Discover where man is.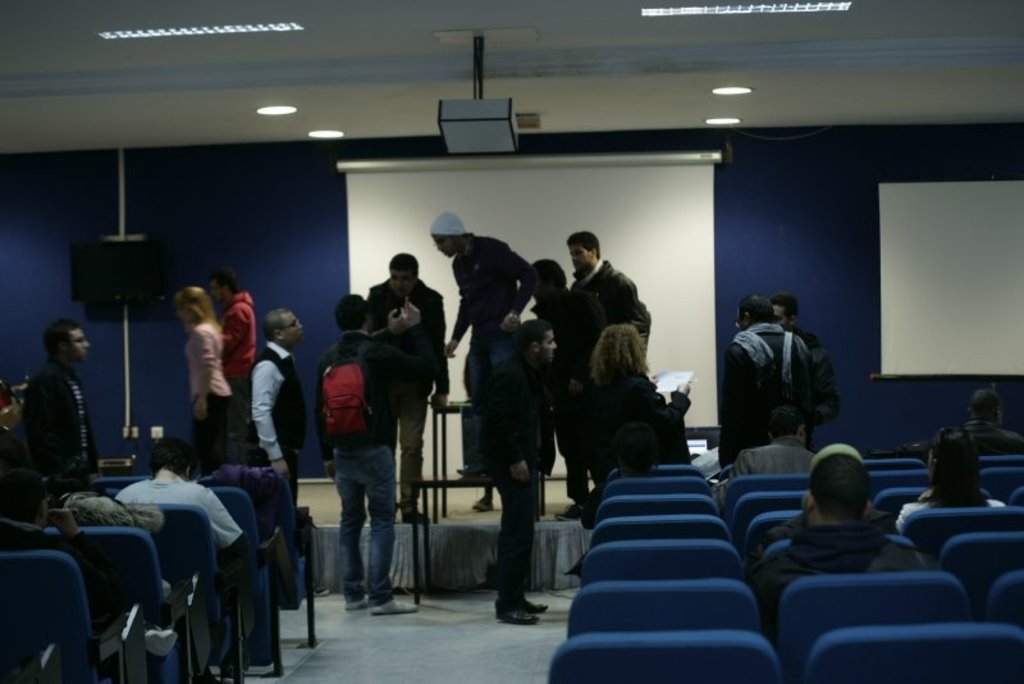
Discovered at left=312, top=293, right=425, bottom=620.
